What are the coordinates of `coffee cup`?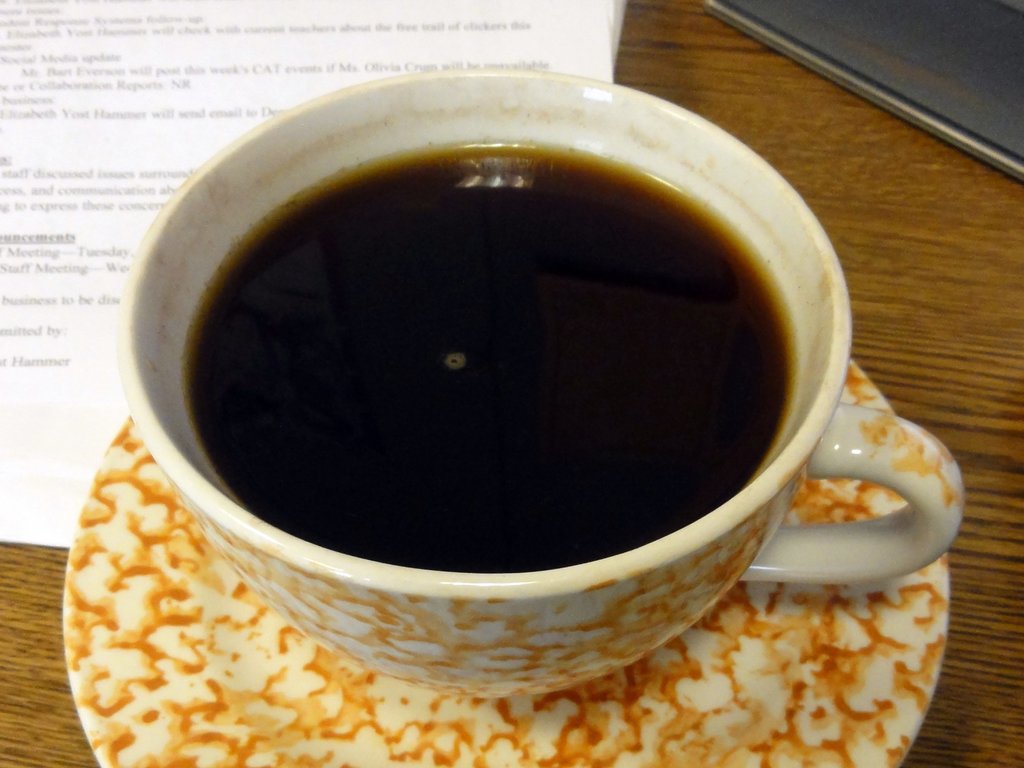
115,66,965,702.
